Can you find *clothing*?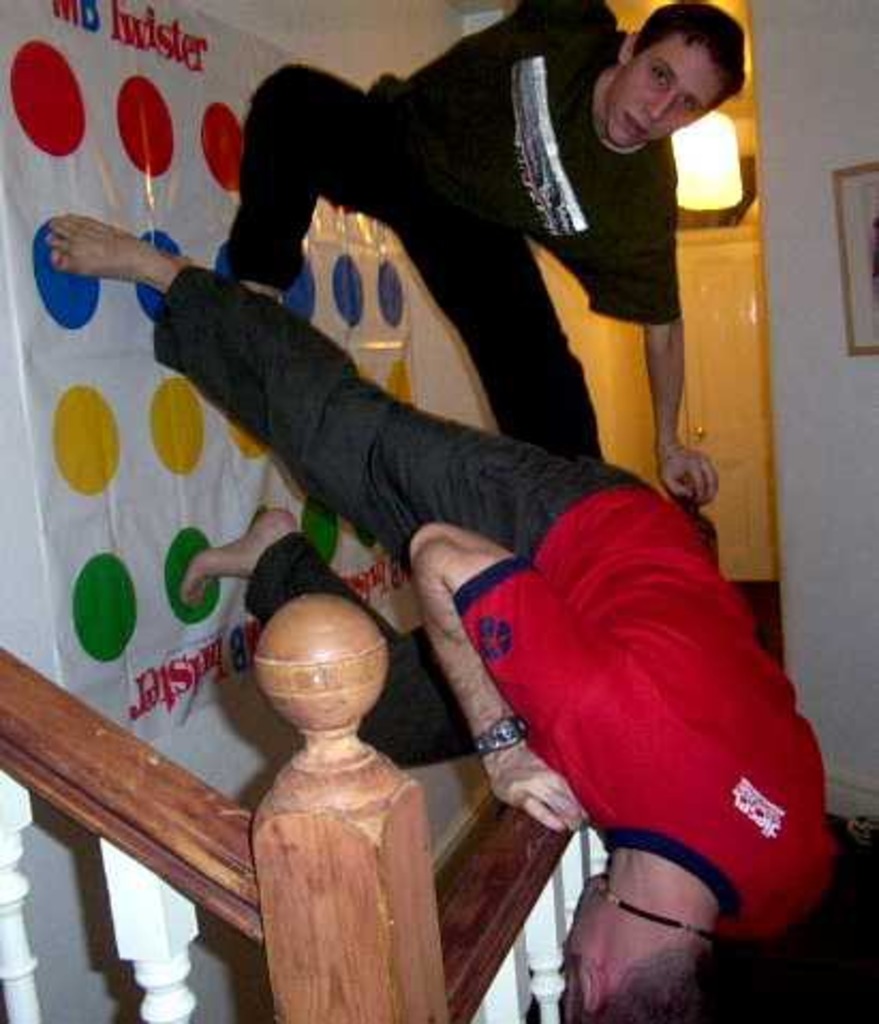
Yes, bounding box: 152, 259, 834, 943.
